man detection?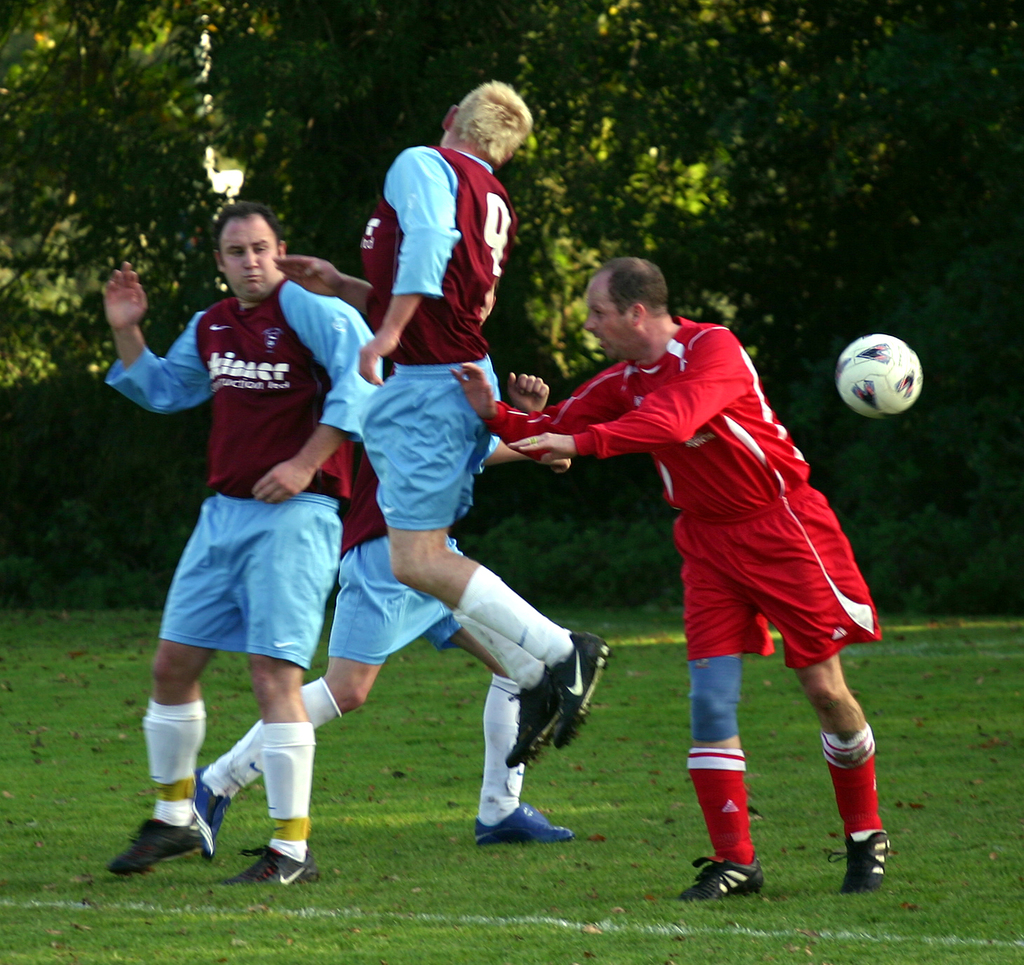
[left=270, top=76, right=618, bottom=768]
